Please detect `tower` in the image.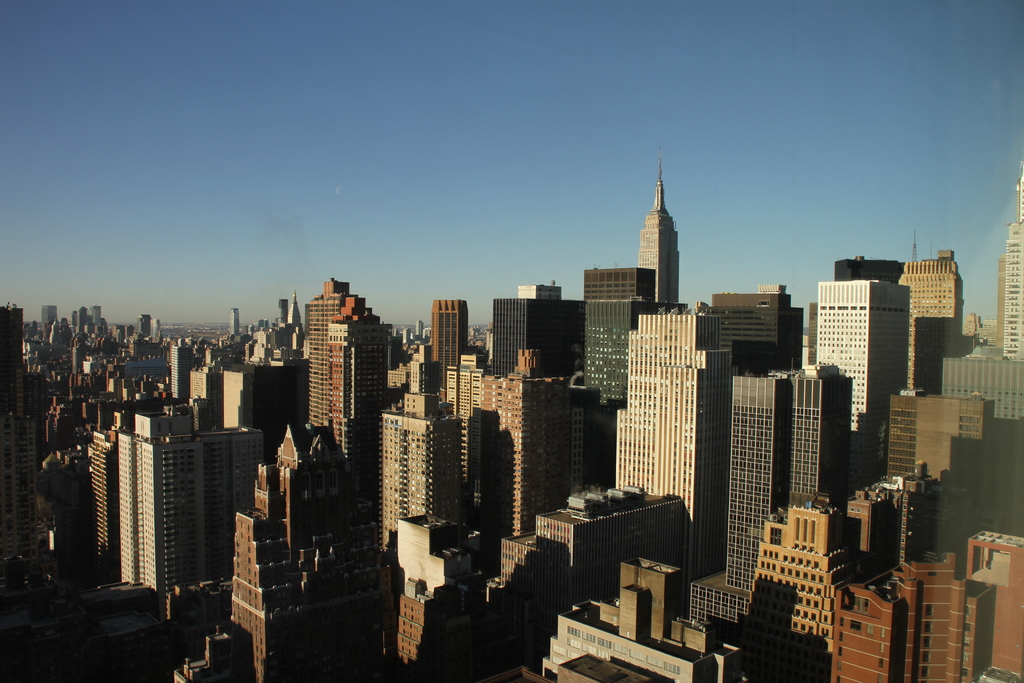
{"x1": 737, "y1": 491, "x2": 850, "y2": 677}.
